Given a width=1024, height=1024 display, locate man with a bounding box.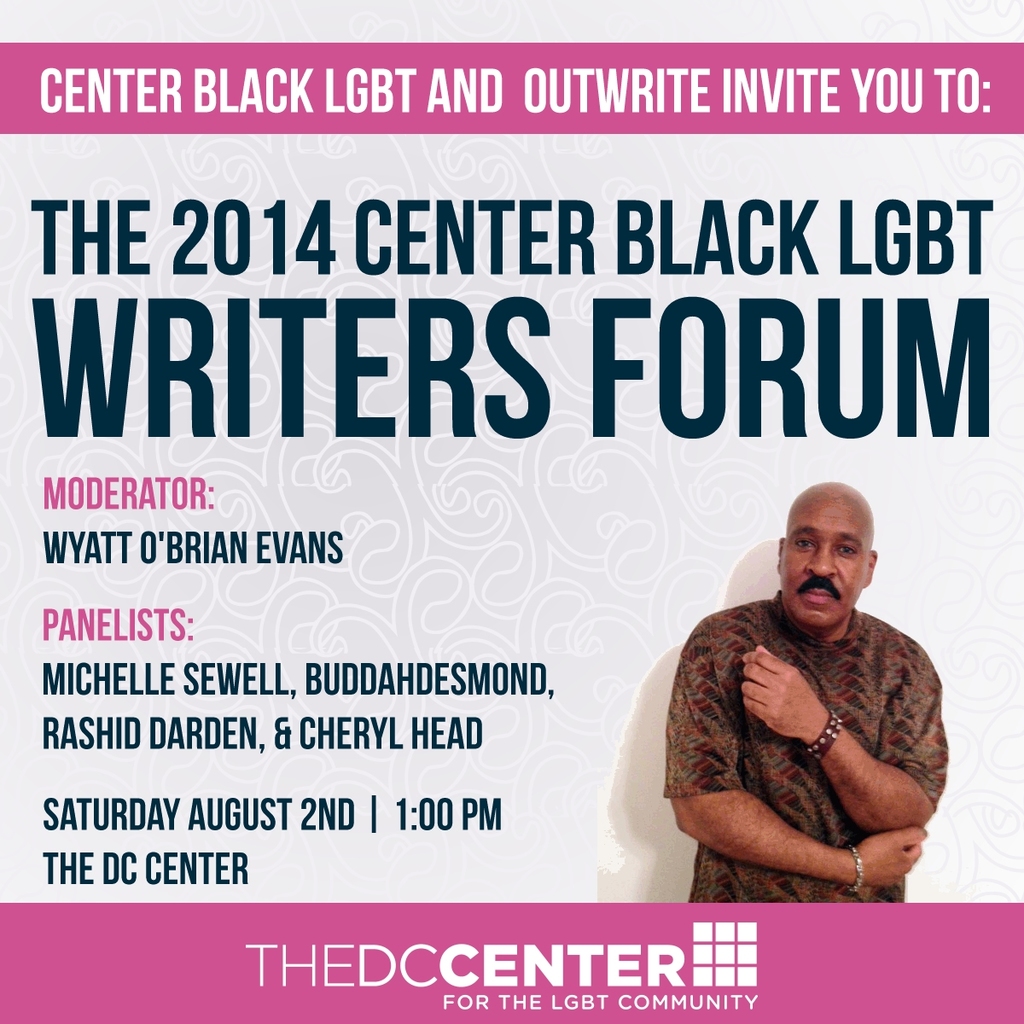
Located: (x1=645, y1=459, x2=971, y2=916).
